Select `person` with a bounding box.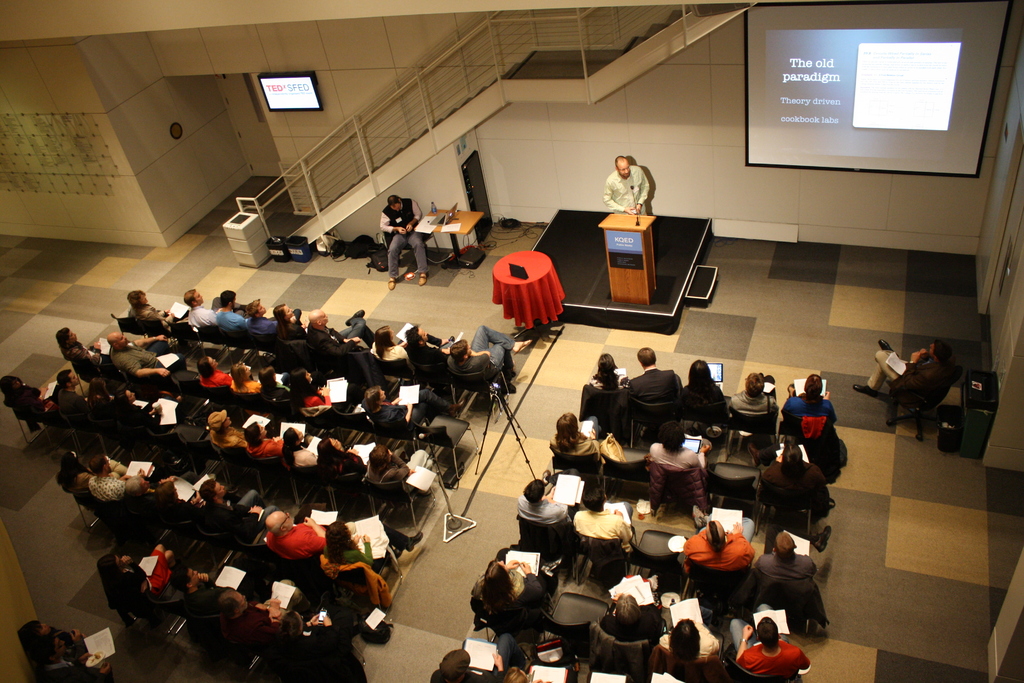
{"left": 856, "top": 335, "right": 949, "bottom": 407}.
